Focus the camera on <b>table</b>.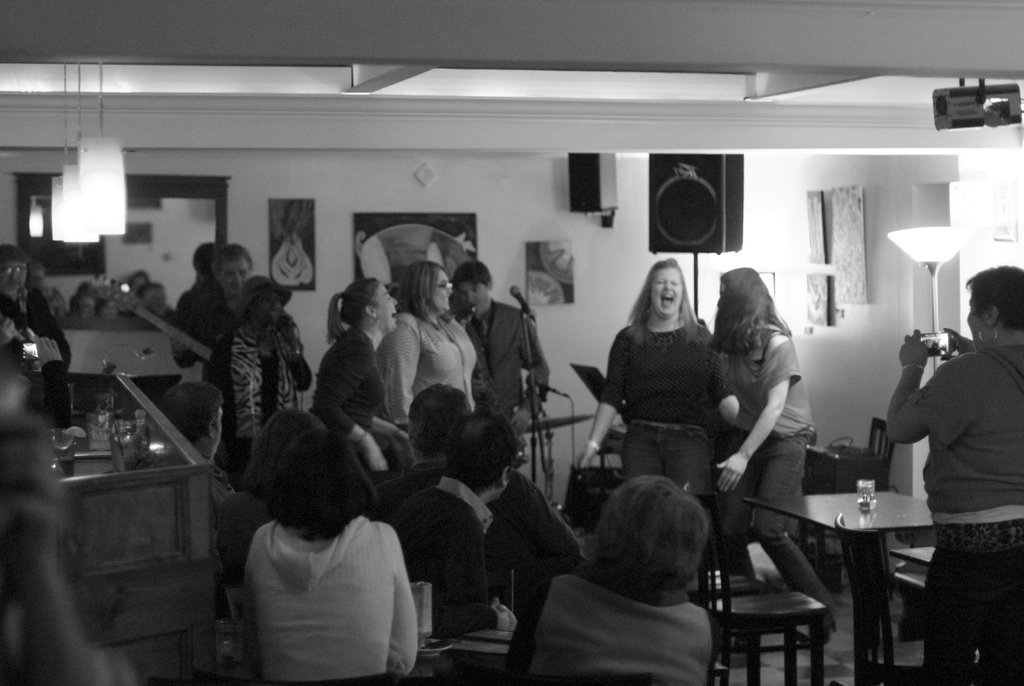
Focus region: <bbox>800, 460, 950, 667</bbox>.
